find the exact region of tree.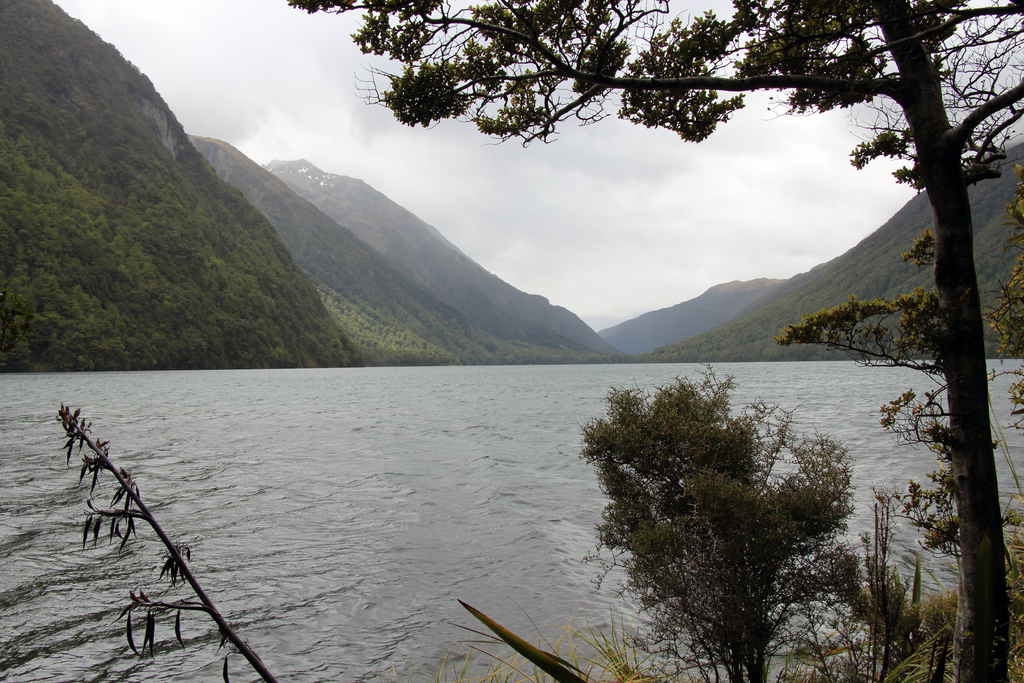
Exact region: BBox(975, 155, 1023, 443).
